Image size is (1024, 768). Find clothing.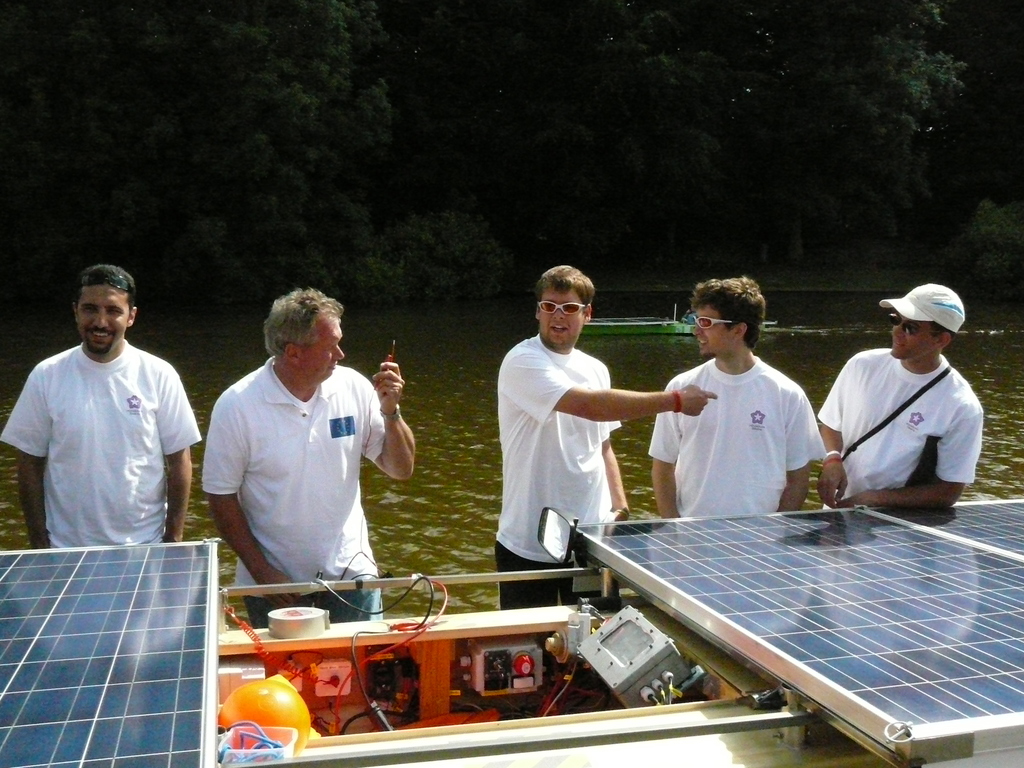
499 540 616 609.
